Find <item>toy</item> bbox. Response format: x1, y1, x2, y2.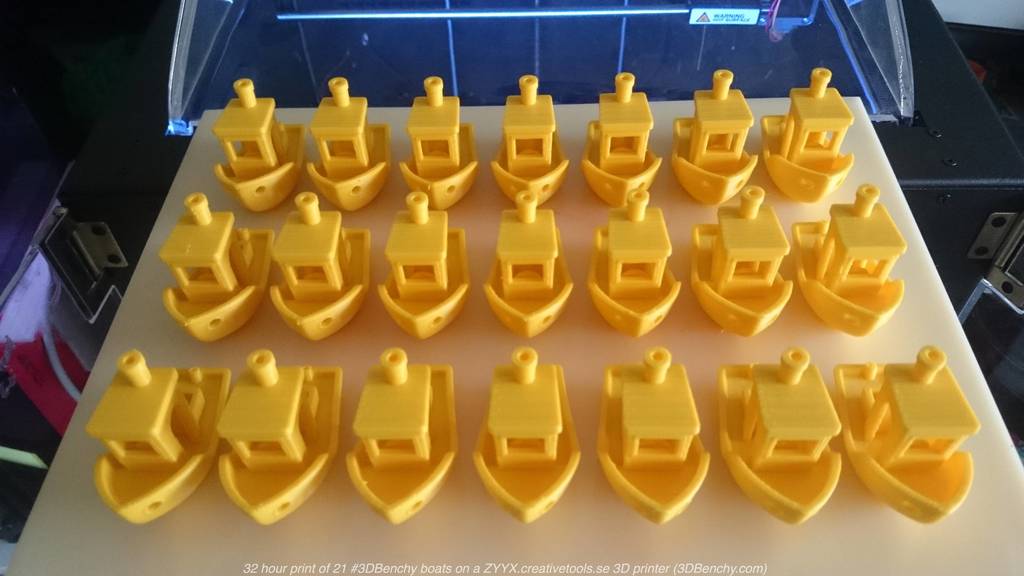
718, 348, 838, 524.
